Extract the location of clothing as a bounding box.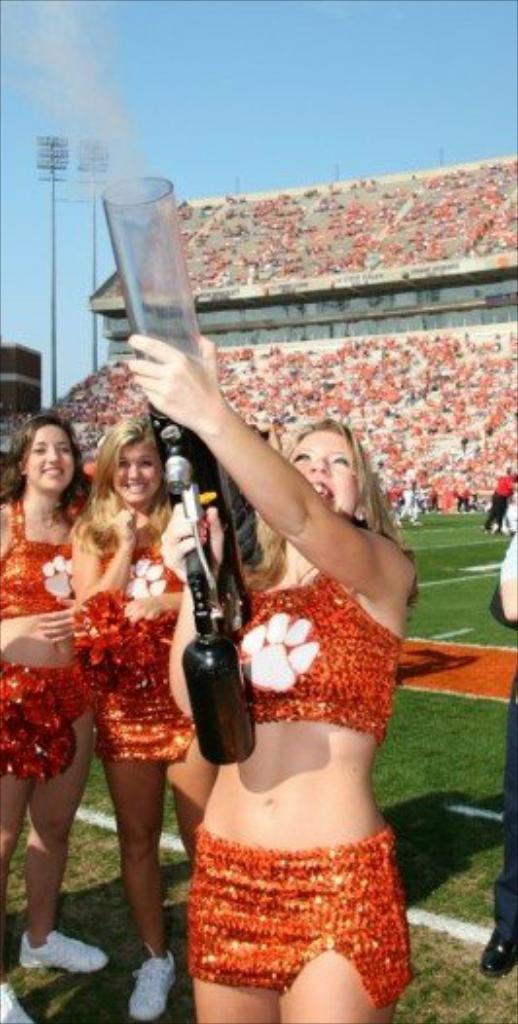
[x1=173, y1=493, x2=413, y2=989].
